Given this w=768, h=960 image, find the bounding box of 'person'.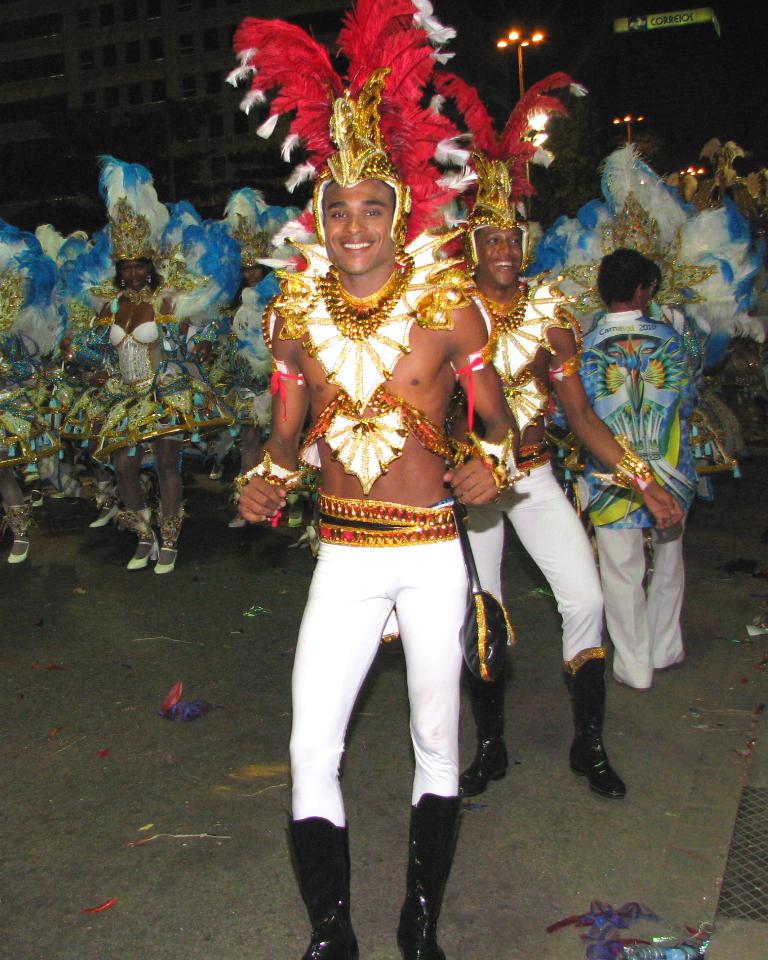
251 88 522 952.
